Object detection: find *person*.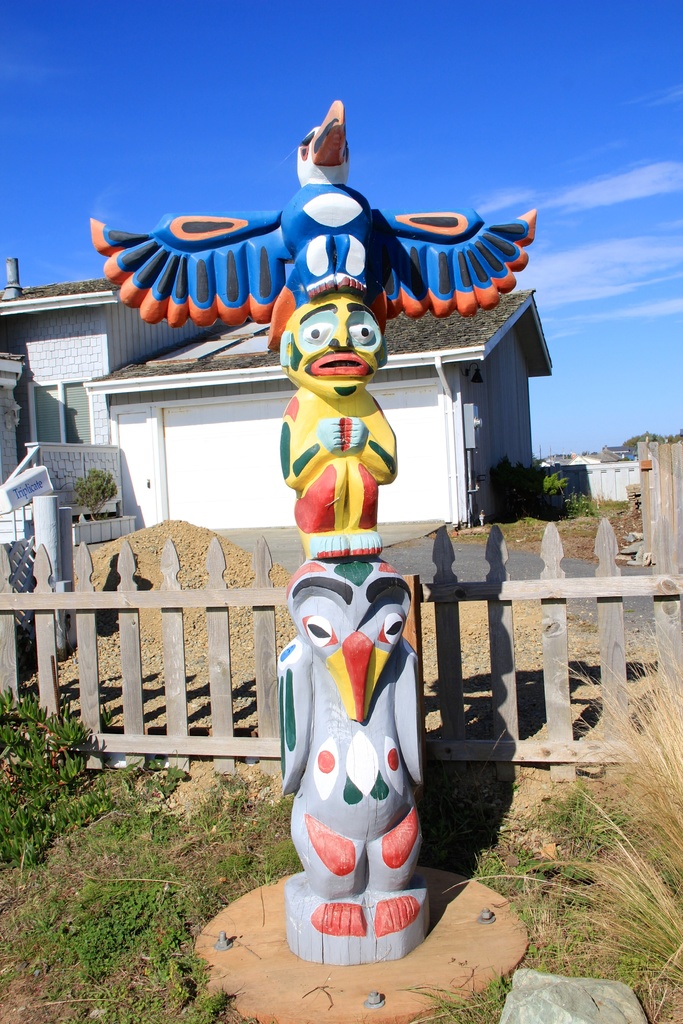
crop(277, 294, 399, 548).
